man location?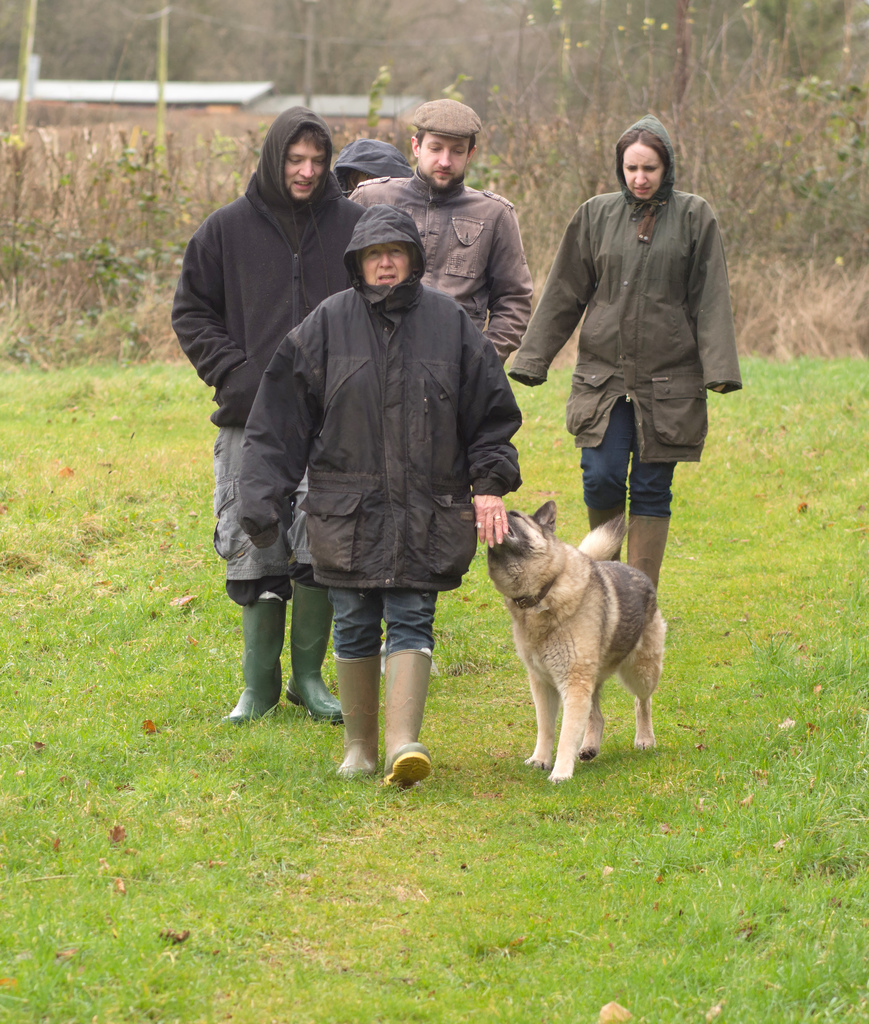
detection(192, 100, 423, 751)
